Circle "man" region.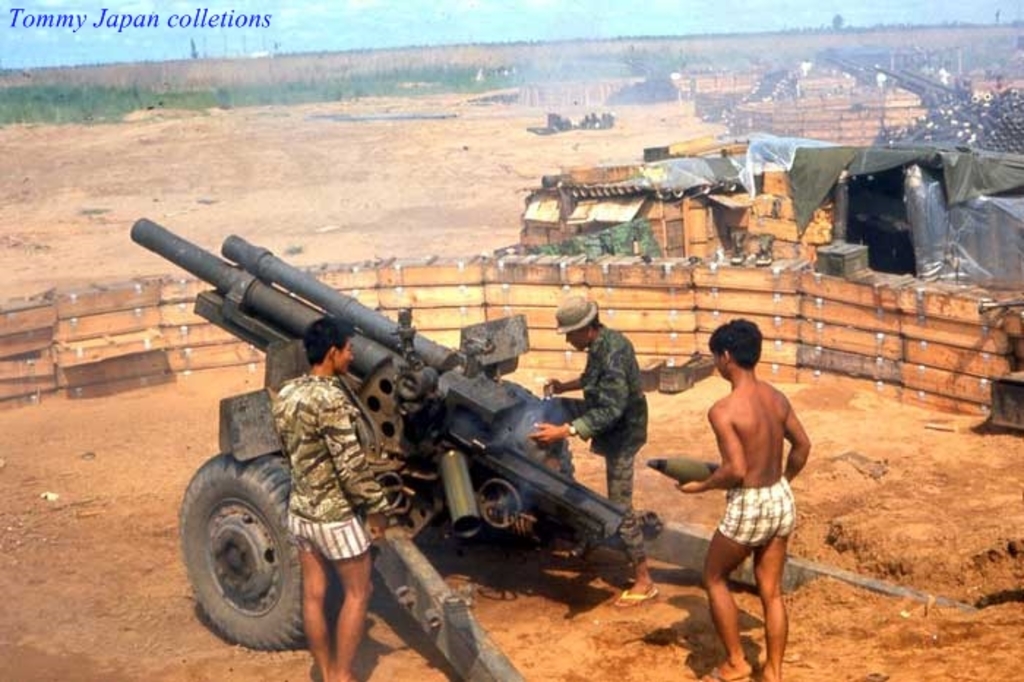
Region: [275,312,392,679].
